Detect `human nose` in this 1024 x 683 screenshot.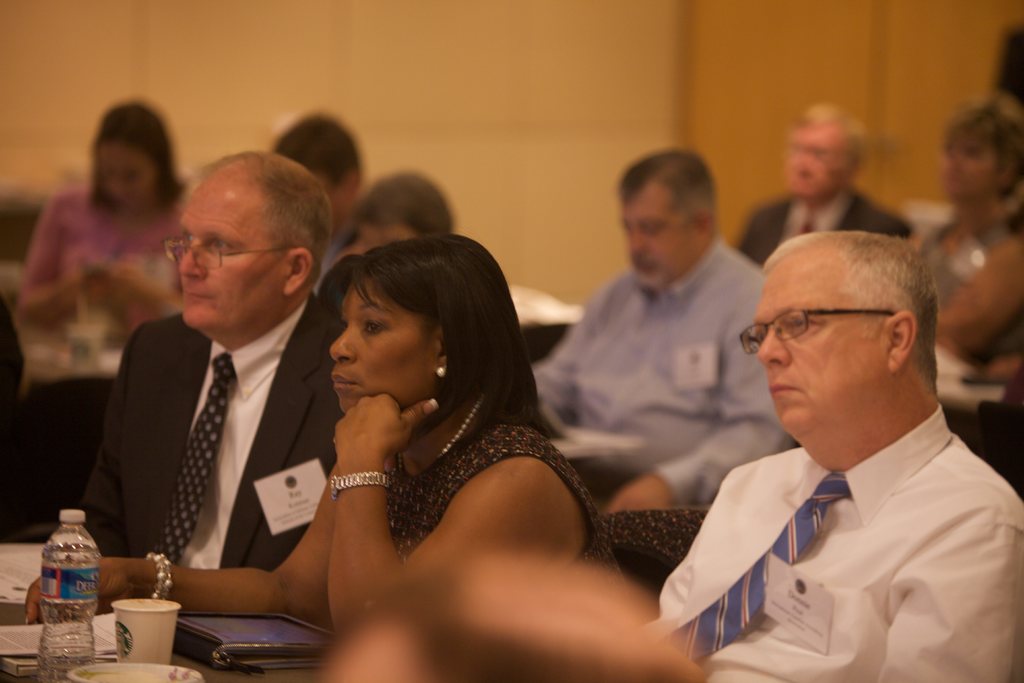
Detection: <region>177, 234, 203, 281</region>.
